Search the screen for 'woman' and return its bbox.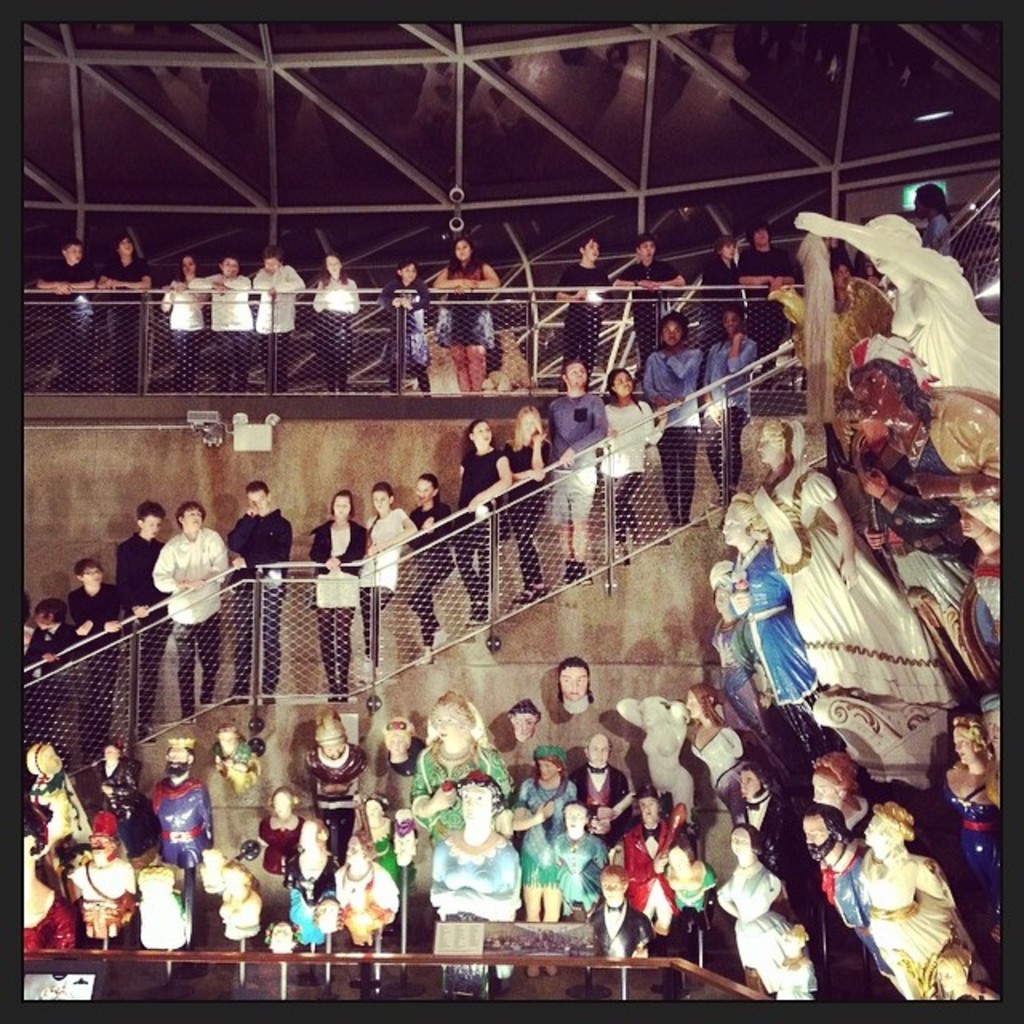
Found: locate(434, 776, 518, 917).
